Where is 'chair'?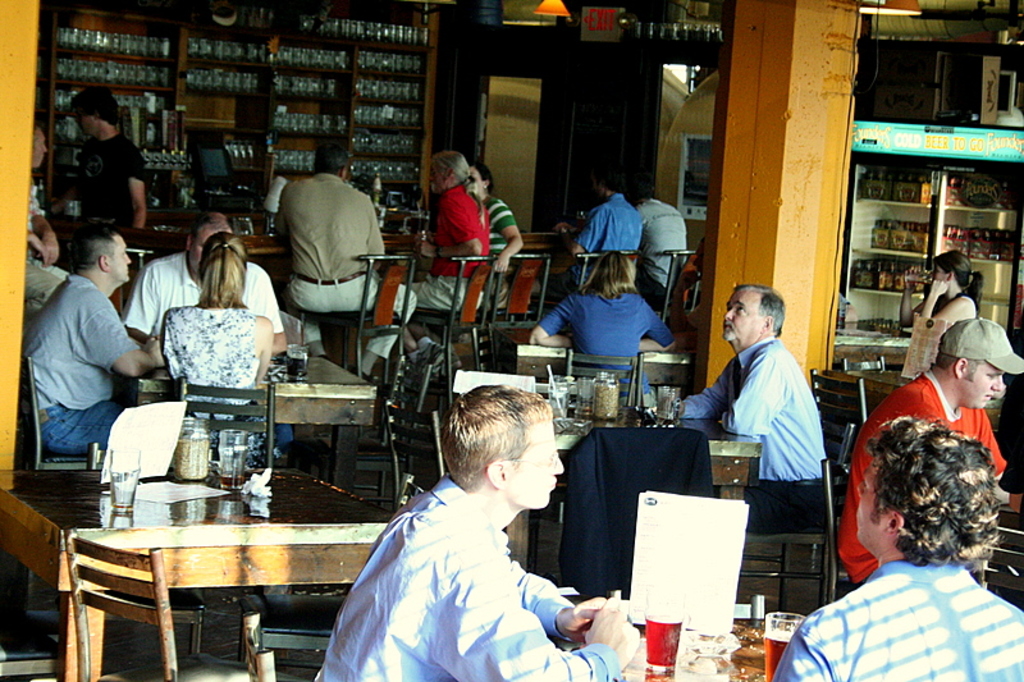
(left=818, top=456, right=858, bottom=614).
